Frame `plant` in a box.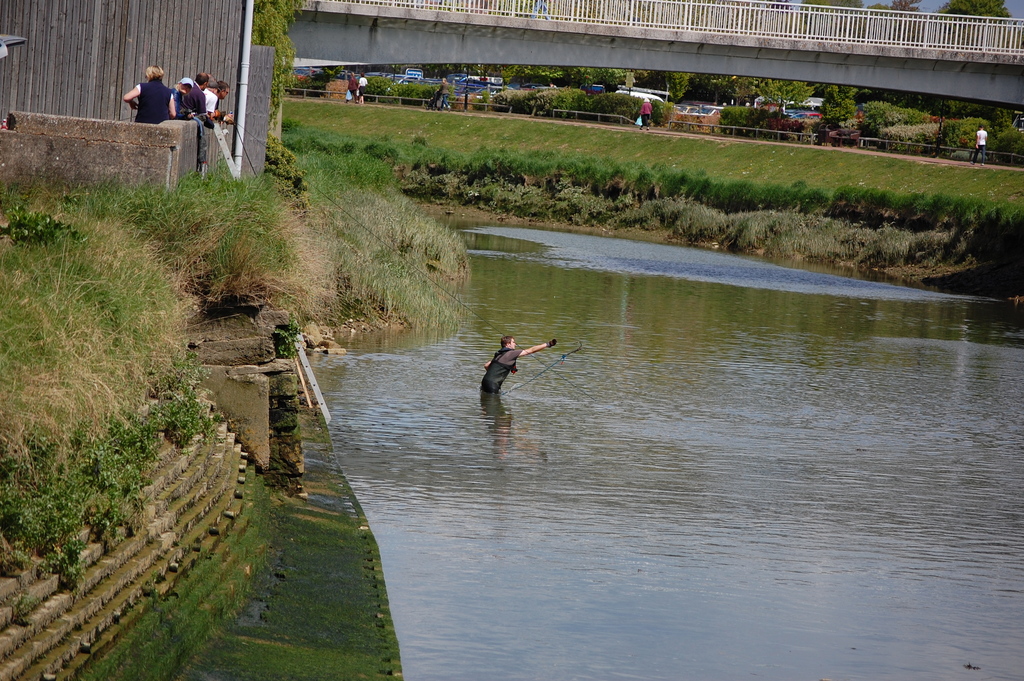
bbox(863, 101, 927, 131).
